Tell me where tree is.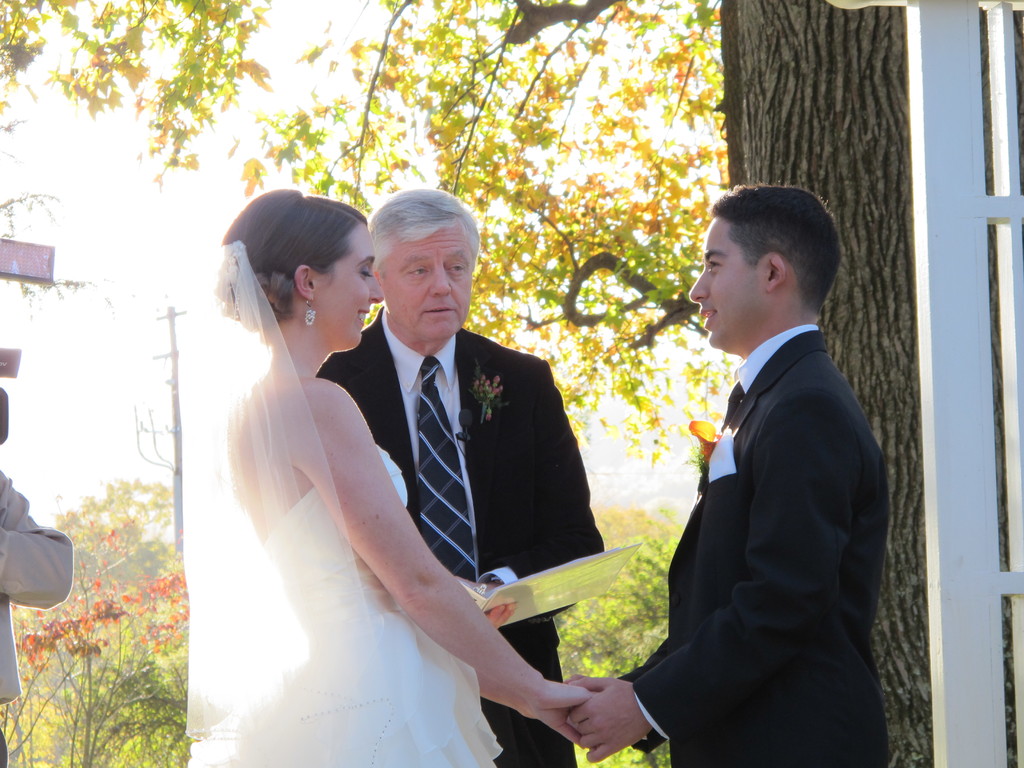
tree is at pyautogui.locateOnScreen(38, 16, 994, 673).
